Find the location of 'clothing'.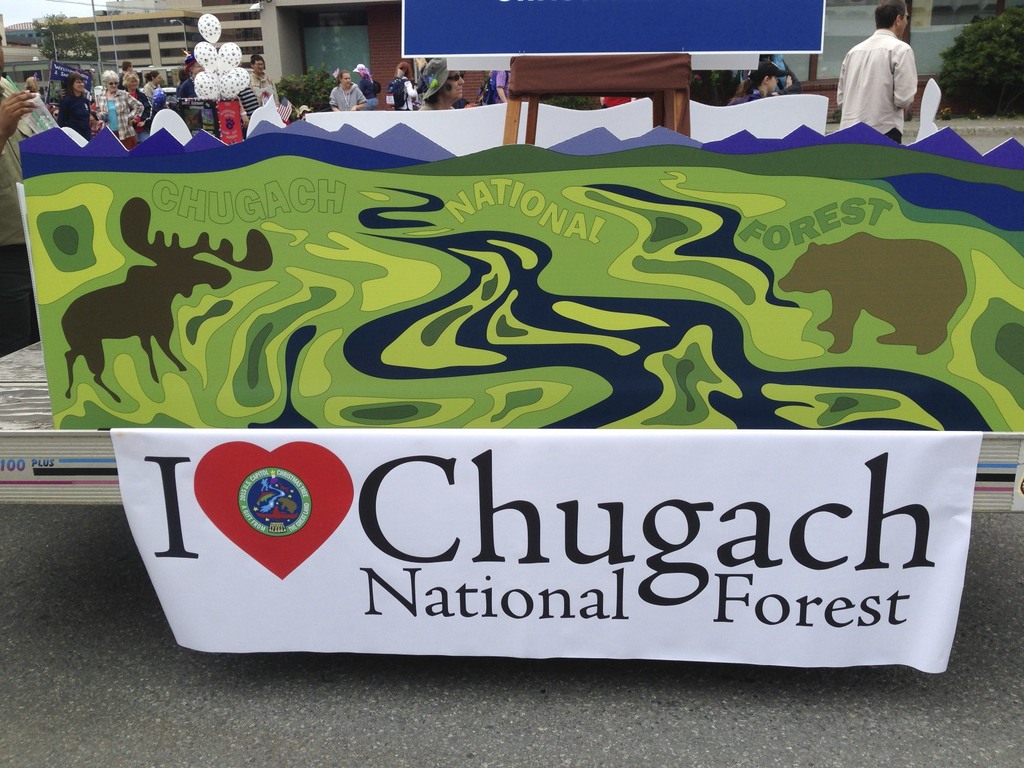
Location: 815 26 928 118.
